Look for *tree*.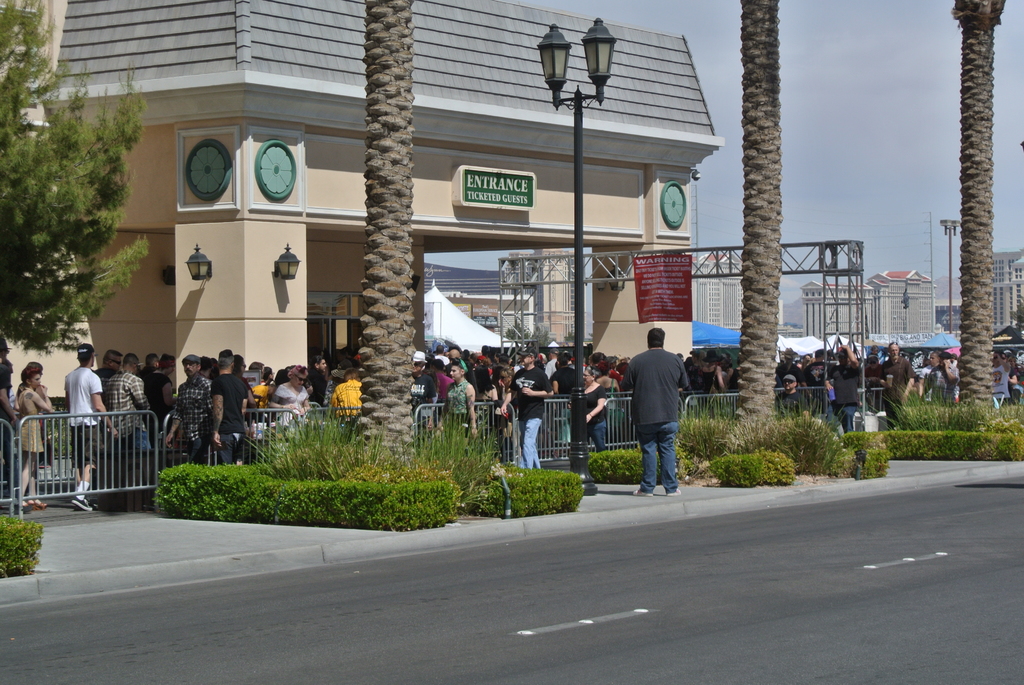
Found: region(0, 0, 152, 361).
